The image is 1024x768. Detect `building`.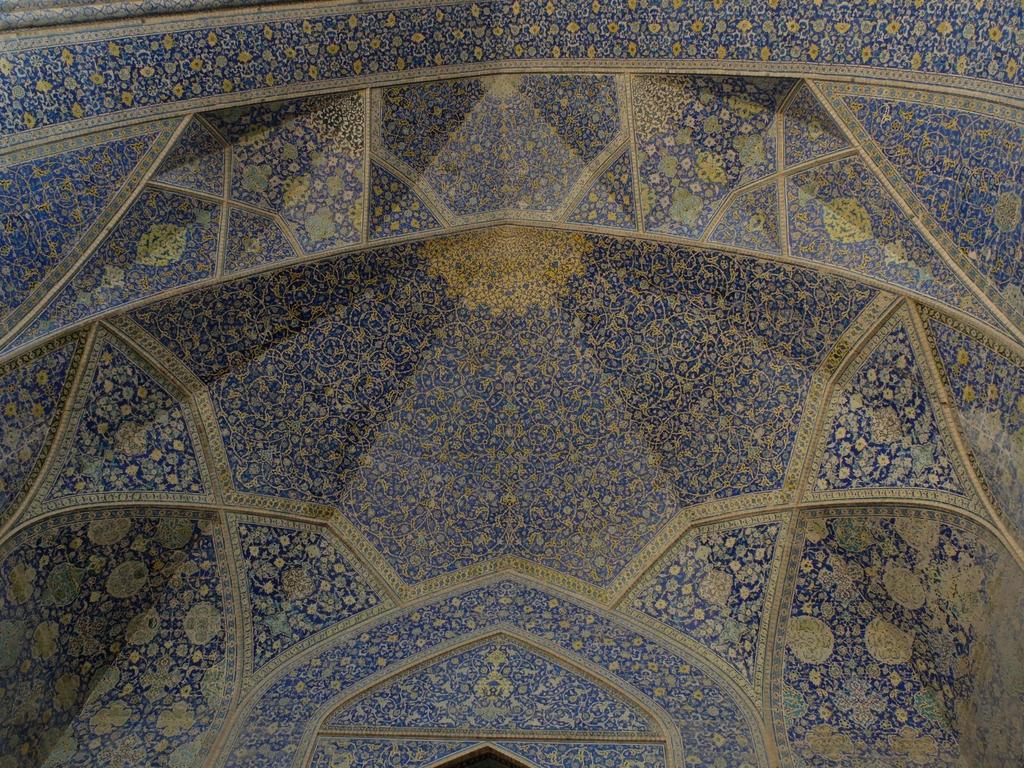
Detection: (left=0, top=2, right=1023, bottom=767).
